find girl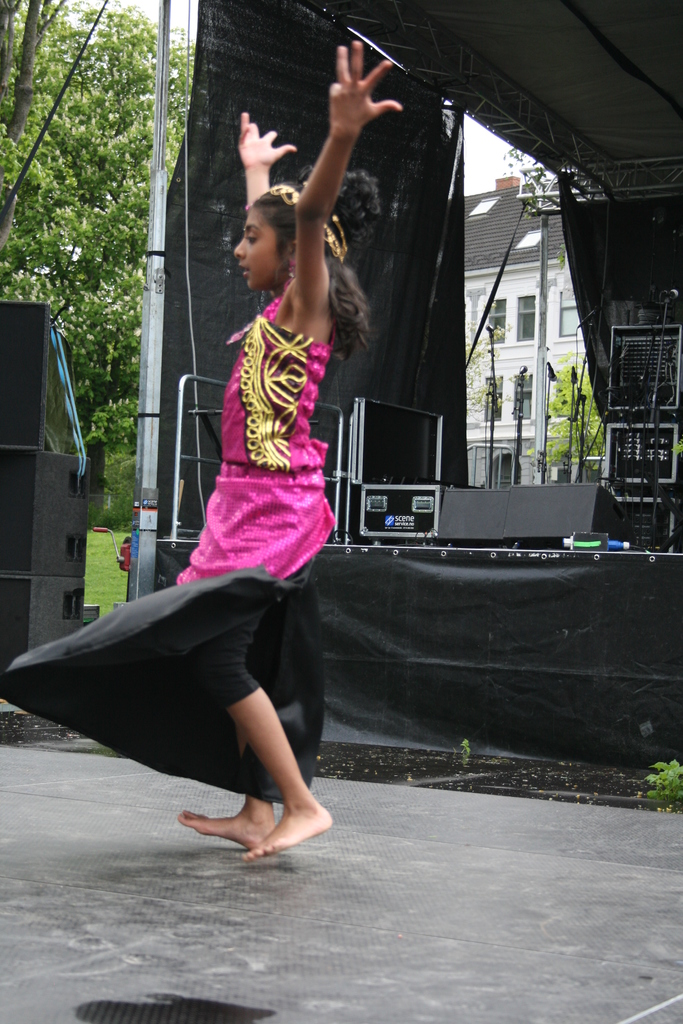
<bbox>0, 36, 398, 862</bbox>
